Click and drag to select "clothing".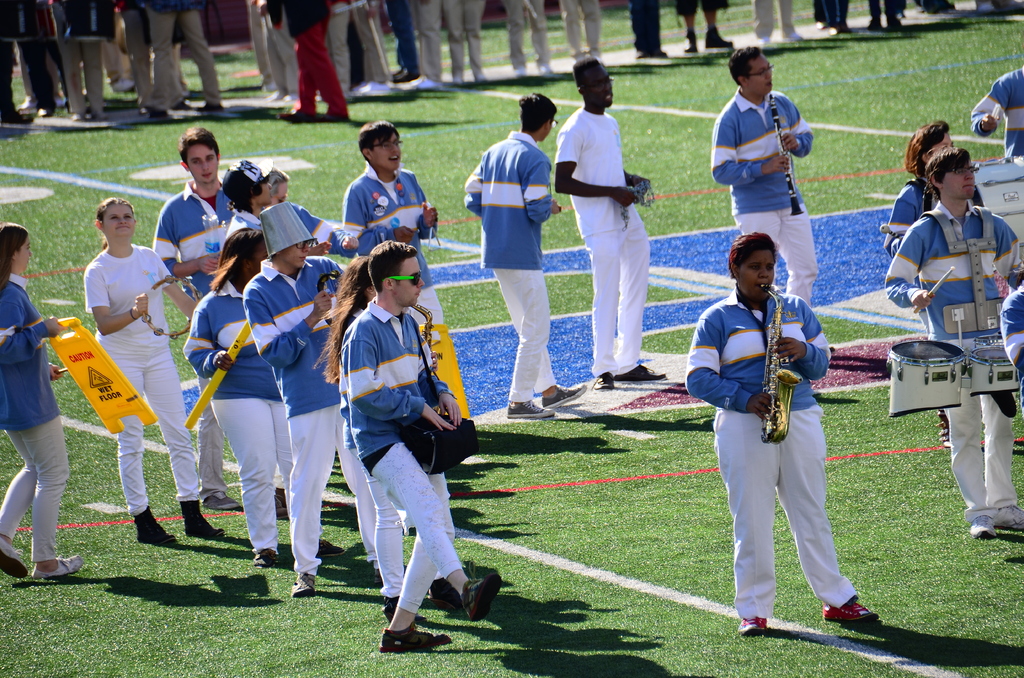
Selection: <region>671, 0, 724, 42</region>.
